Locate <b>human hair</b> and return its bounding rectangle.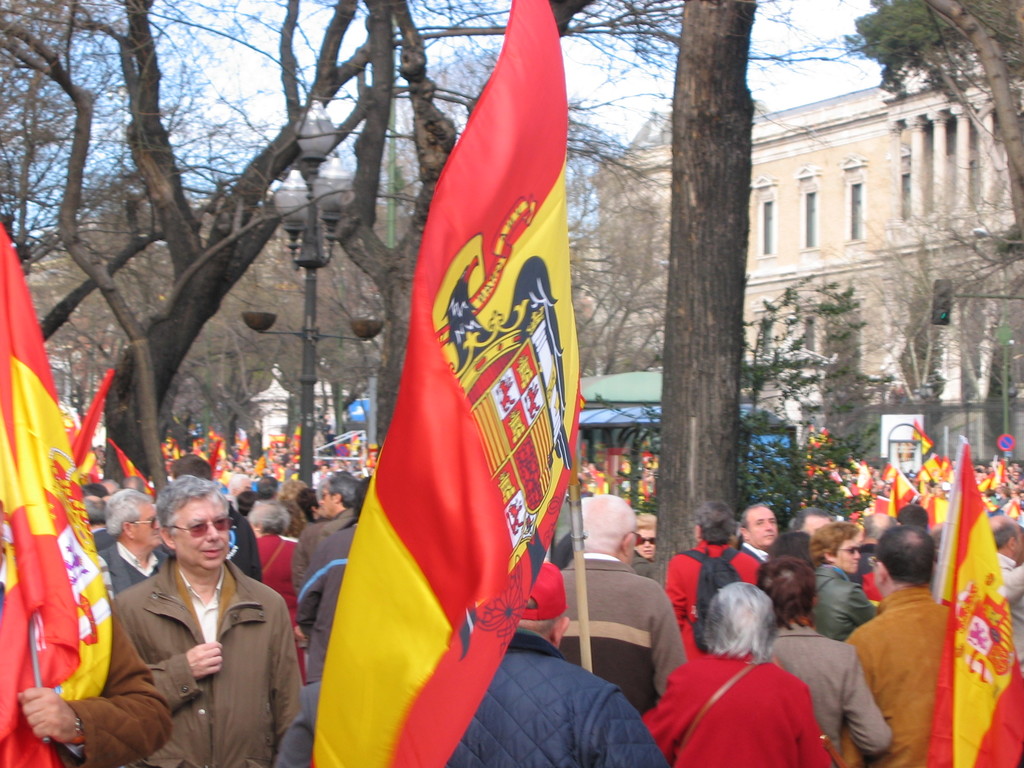
[left=515, top=593, right=561, bottom=641].
